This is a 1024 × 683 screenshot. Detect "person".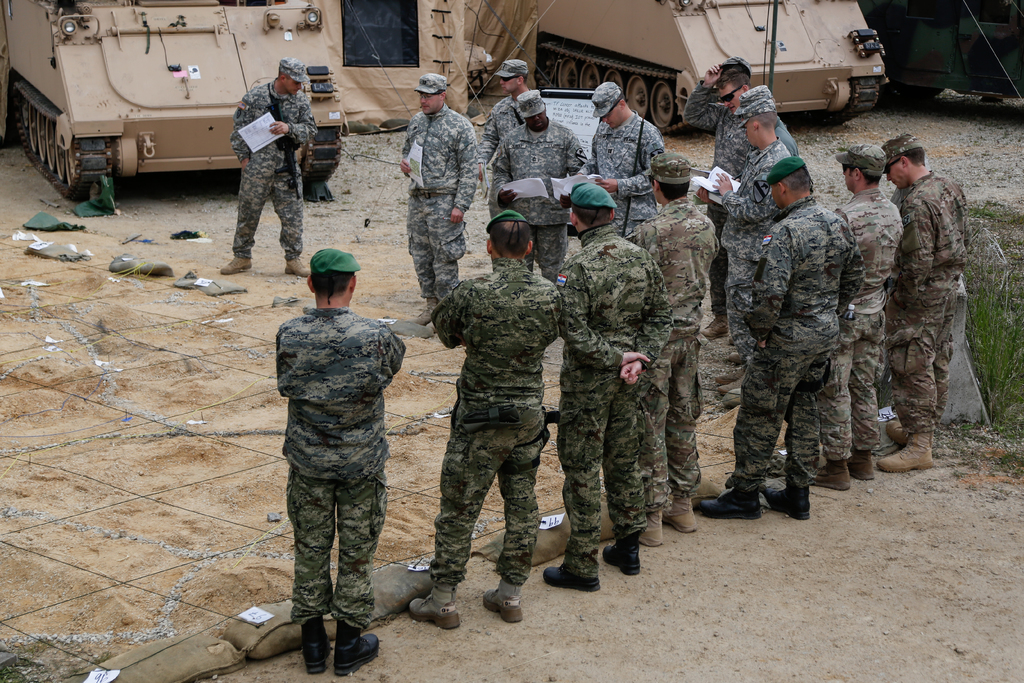
620:152:723:543.
